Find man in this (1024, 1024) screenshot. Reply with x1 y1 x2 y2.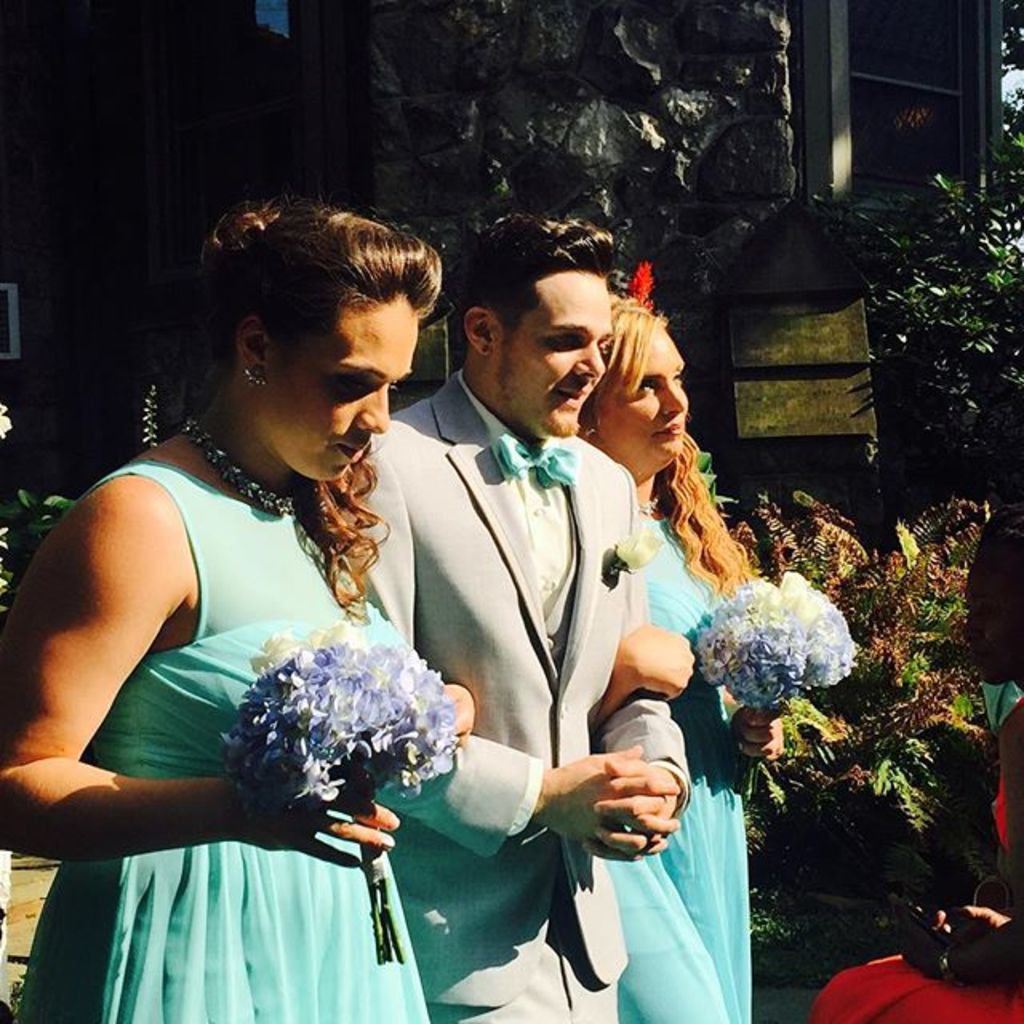
306 218 731 1022.
